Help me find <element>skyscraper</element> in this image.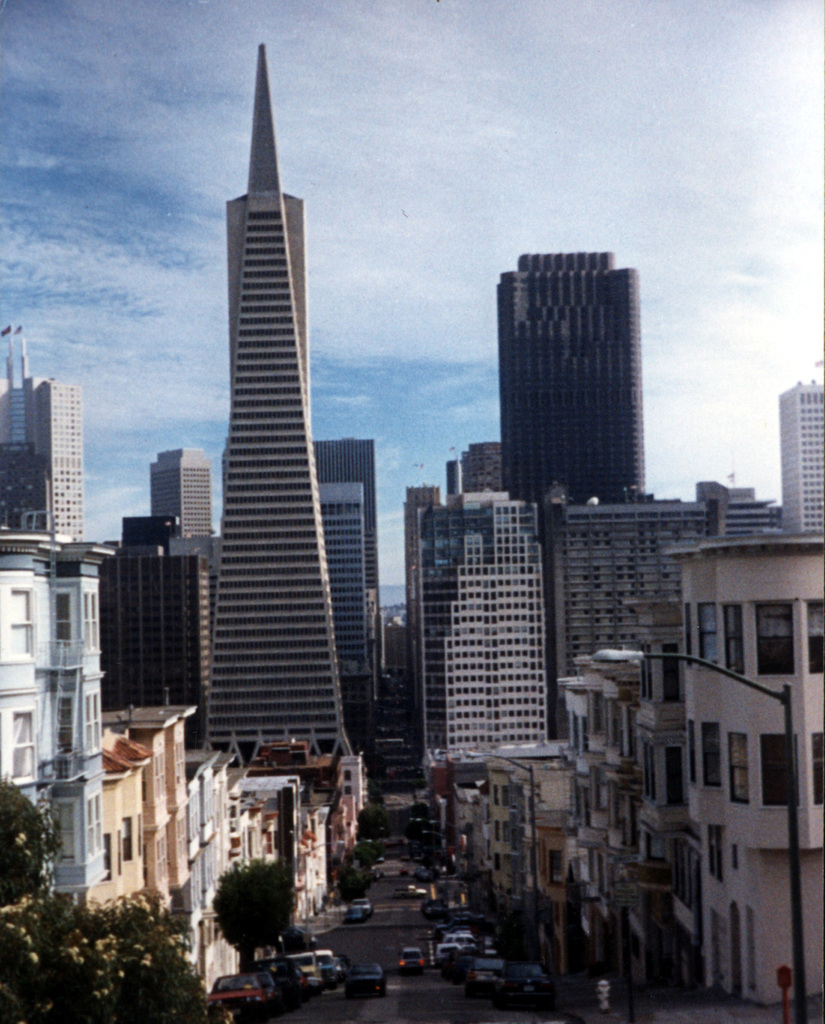
Found it: region(211, 47, 348, 752).
